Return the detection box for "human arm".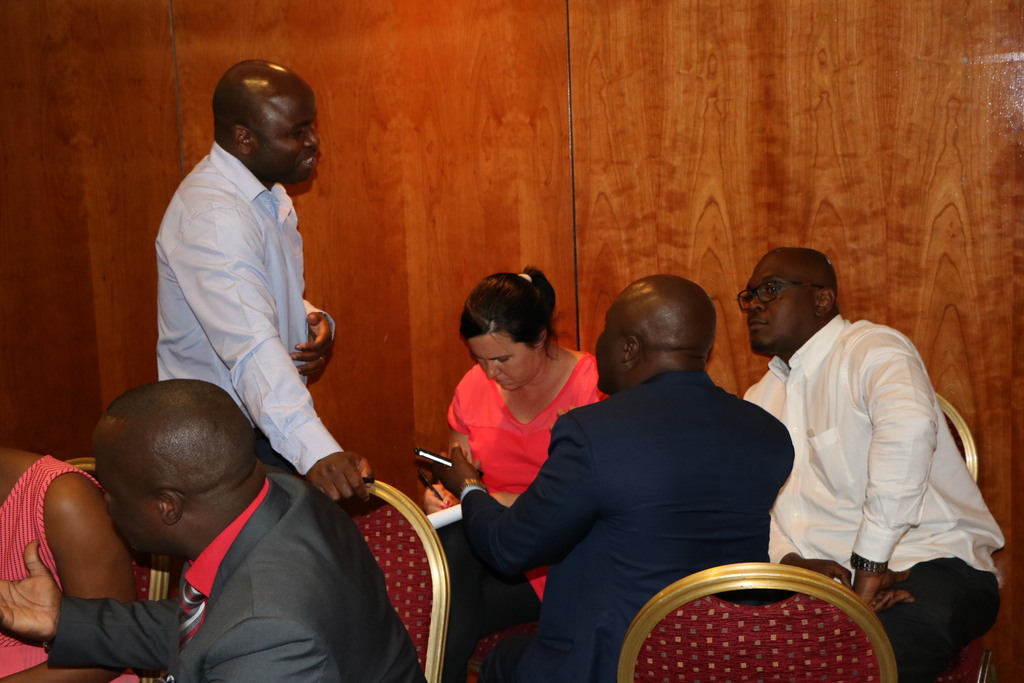
l=50, t=493, r=120, b=629.
